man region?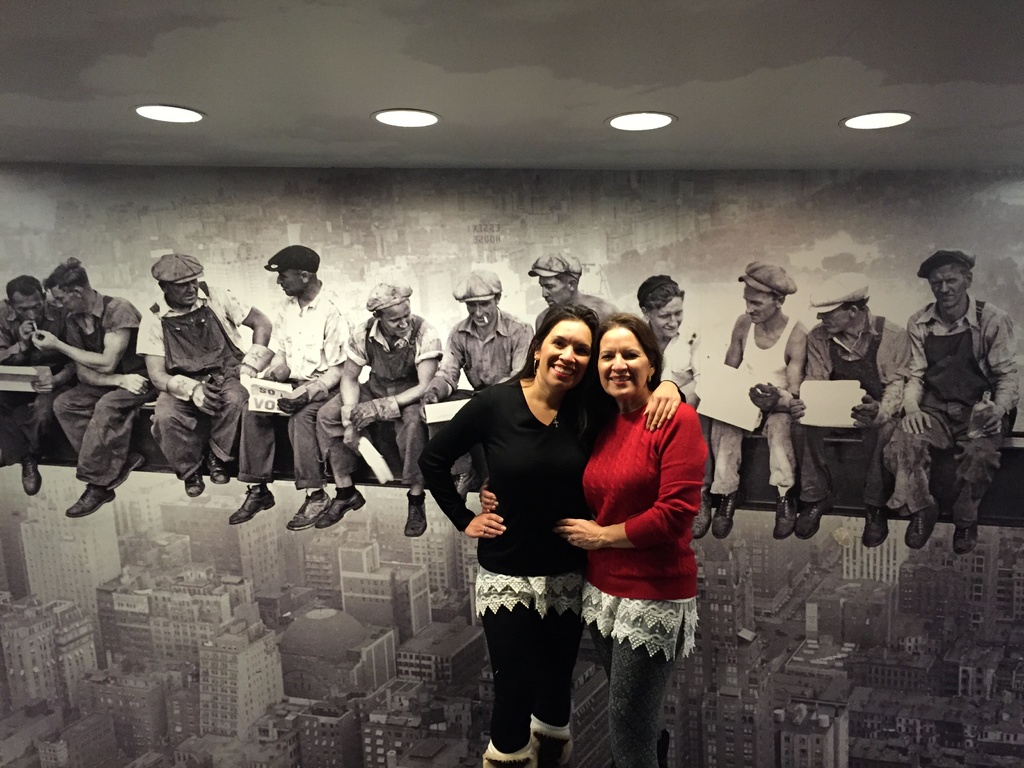
Rect(426, 268, 527, 439)
